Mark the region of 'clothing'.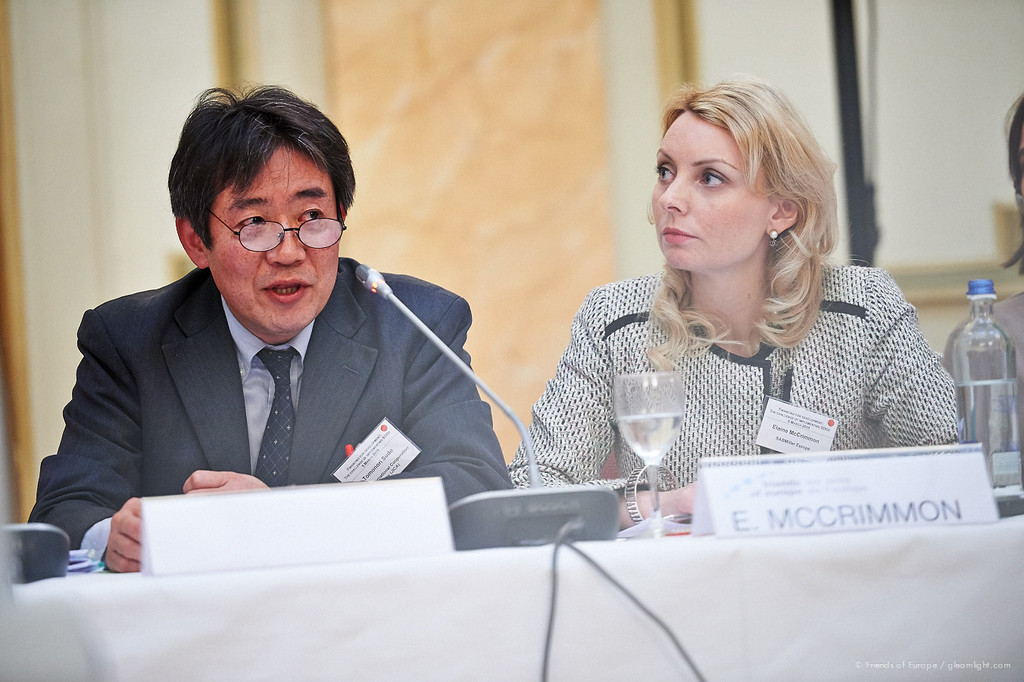
Region: (937,291,1023,436).
